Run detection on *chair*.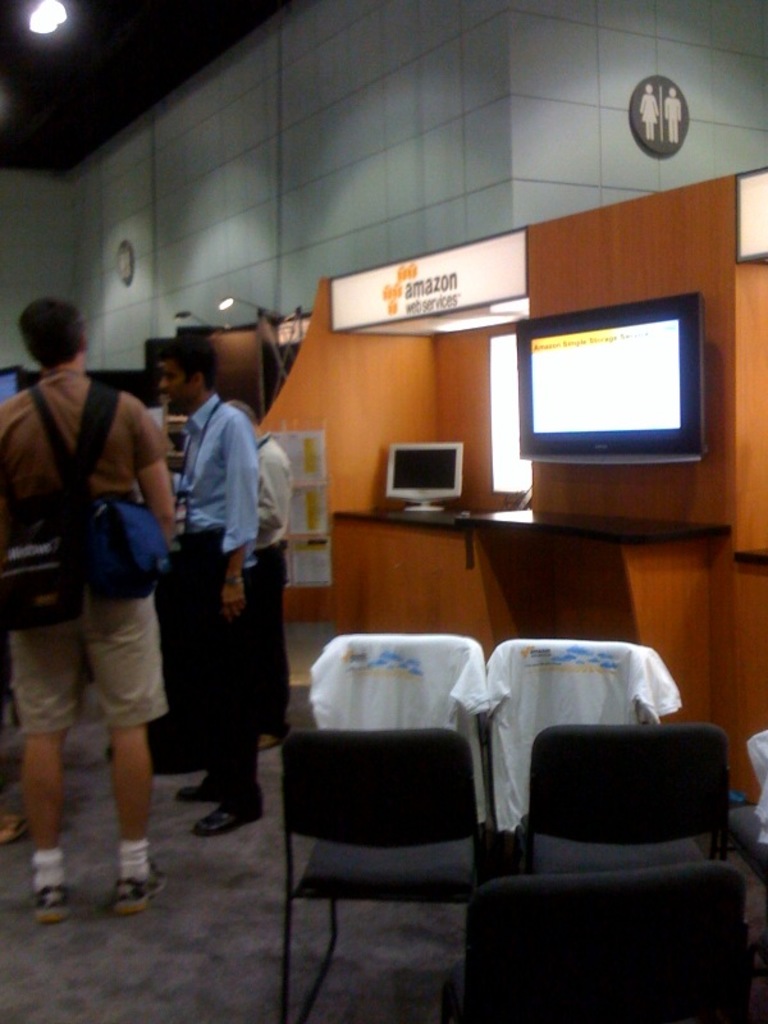
Result: box=[511, 721, 731, 878].
